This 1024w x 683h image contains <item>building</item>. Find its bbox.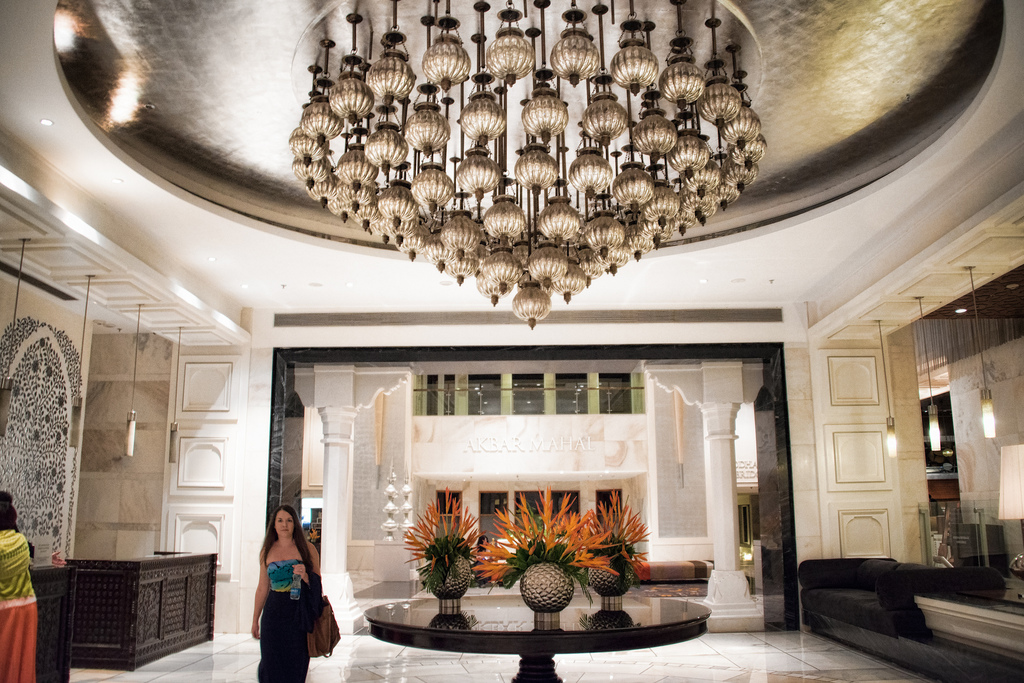
(x1=0, y1=0, x2=1023, y2=682).
